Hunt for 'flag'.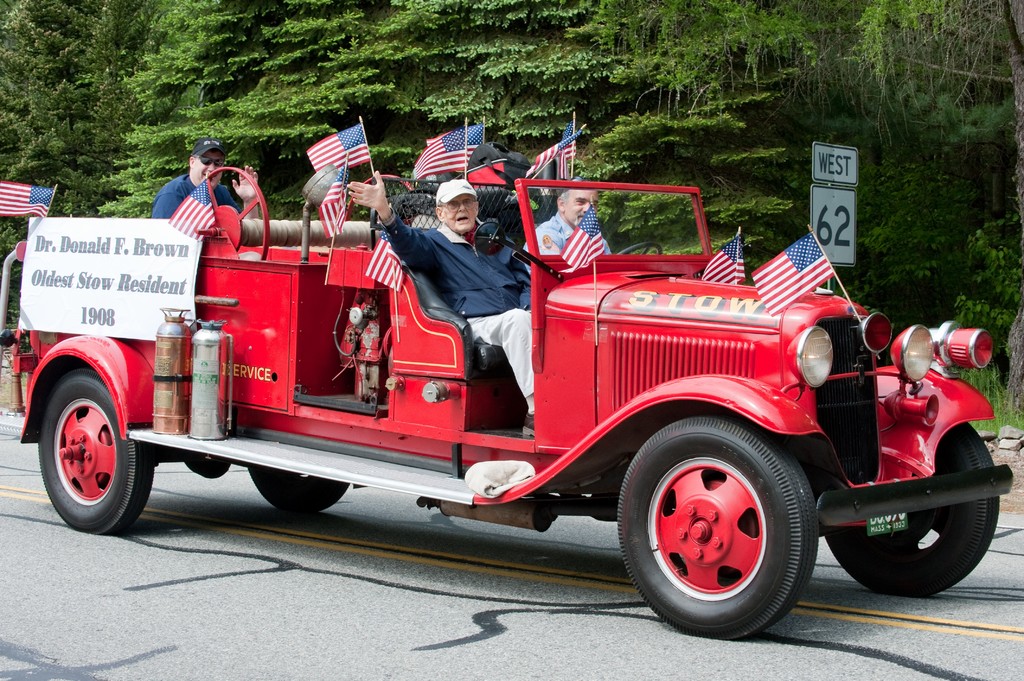
Hunted down at [left=752, top=233, right=831, bottom=319].
